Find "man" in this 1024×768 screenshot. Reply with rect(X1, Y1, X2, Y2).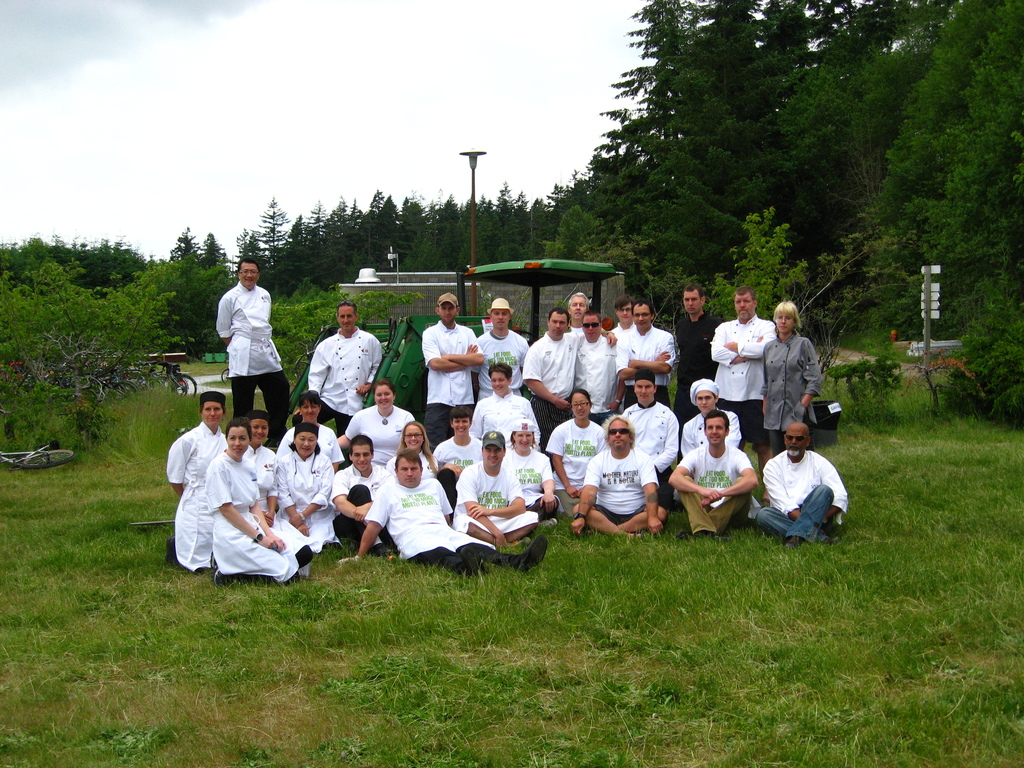
rect(332, 433, 408, 547).
